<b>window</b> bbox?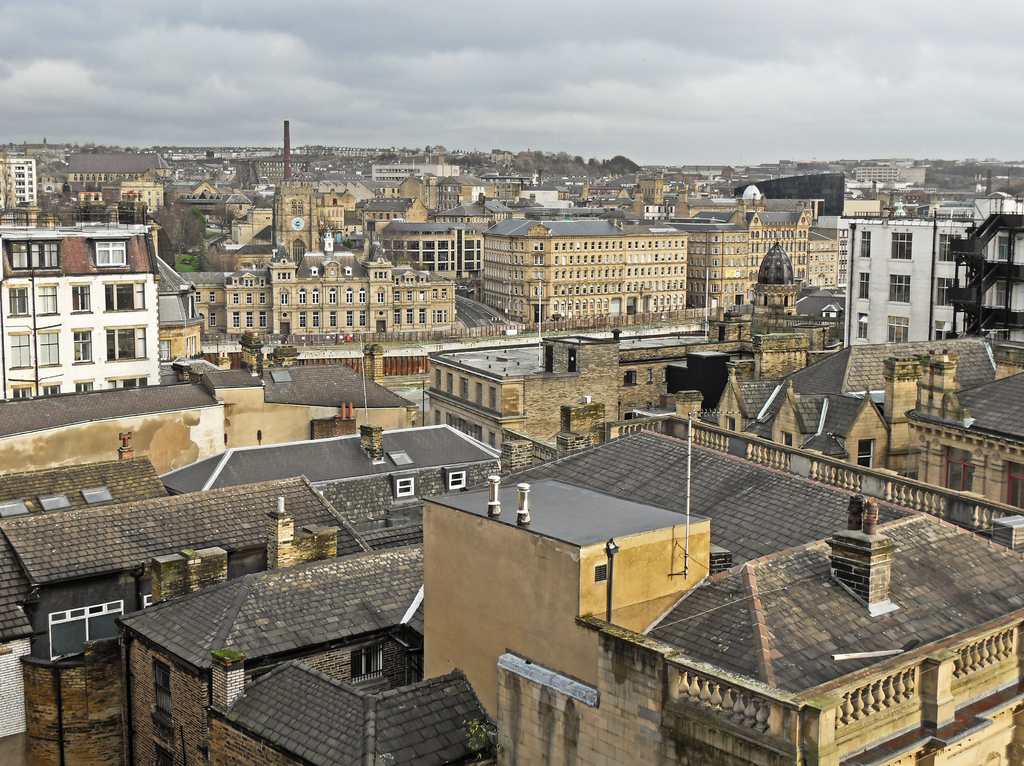
box(278, 275, 292, 280)
